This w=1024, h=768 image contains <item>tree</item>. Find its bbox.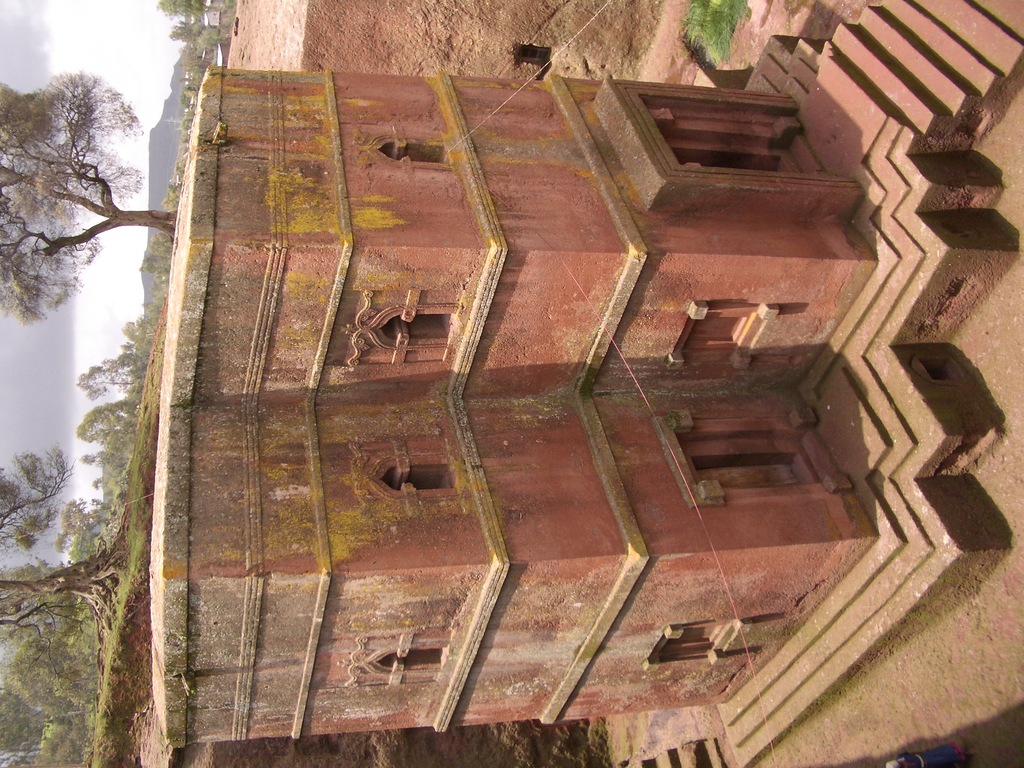
<region>76, 359, 158, 396</region>.
